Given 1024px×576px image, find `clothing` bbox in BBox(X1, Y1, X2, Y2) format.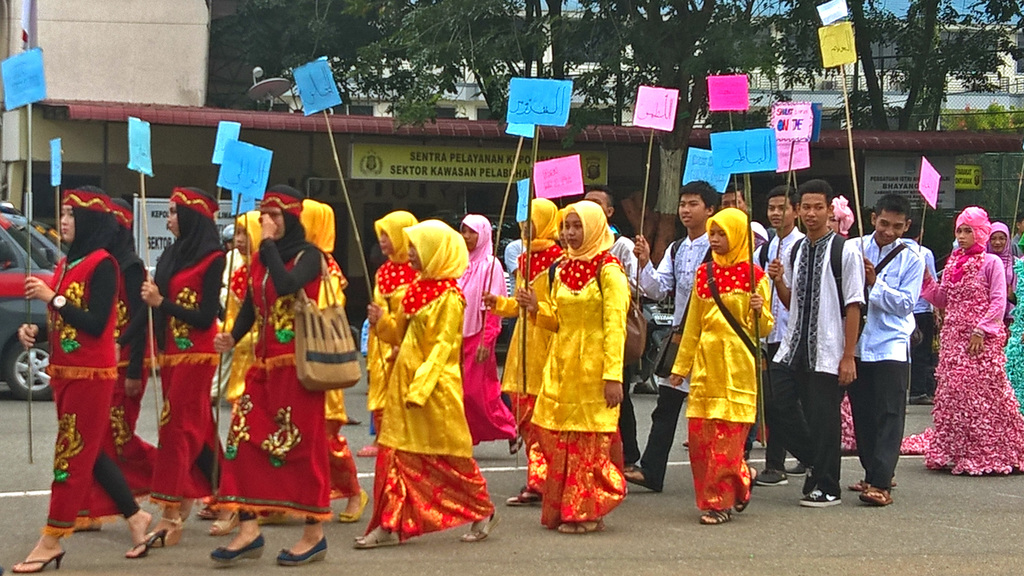
BBox(532, 247, 630, 527).
